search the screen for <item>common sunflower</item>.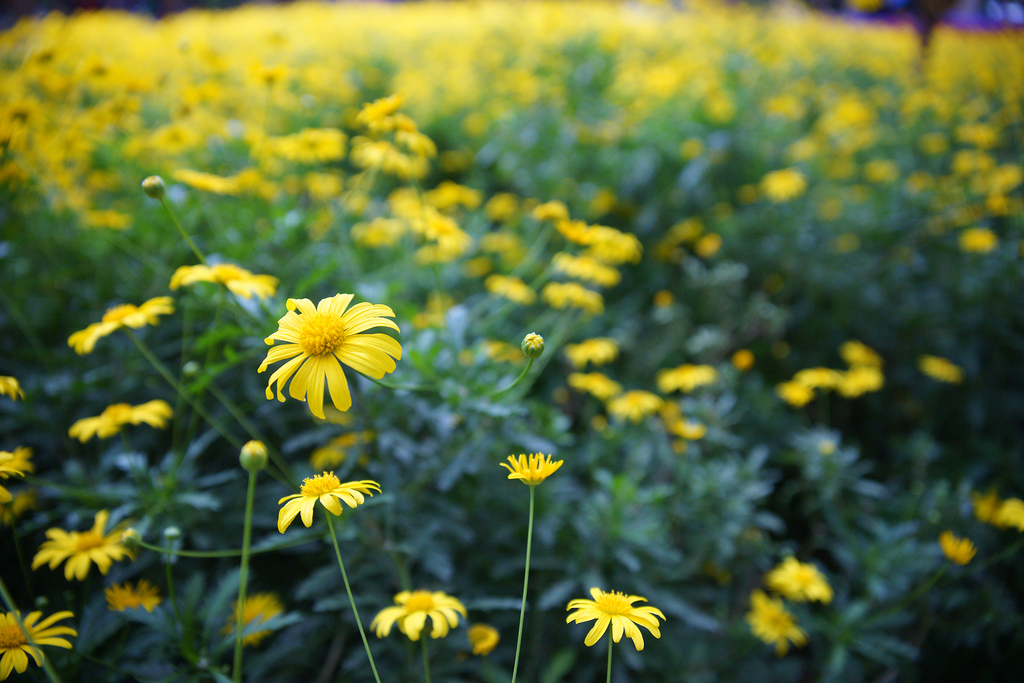
Found at box(49, 519, 138, 569).
